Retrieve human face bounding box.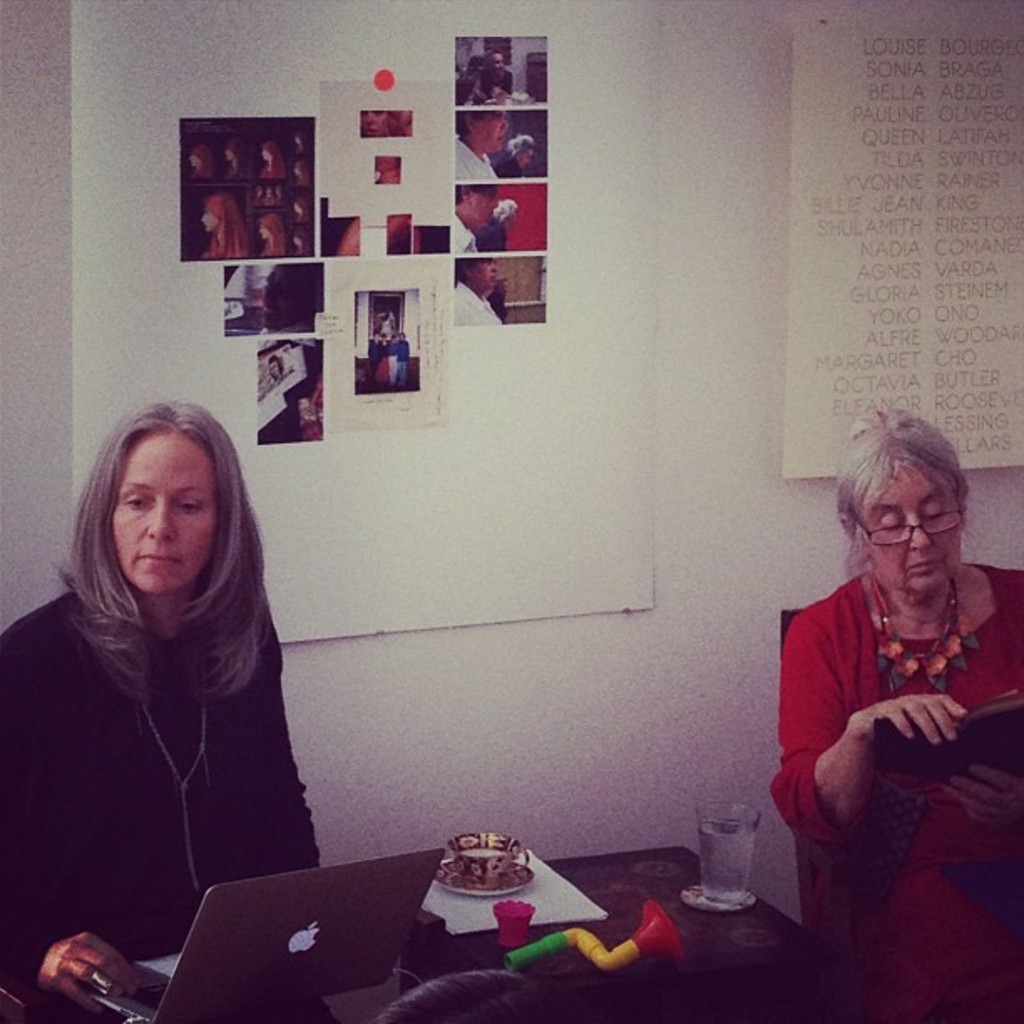
Bounding box: box=[109, 438, 218, 594].
